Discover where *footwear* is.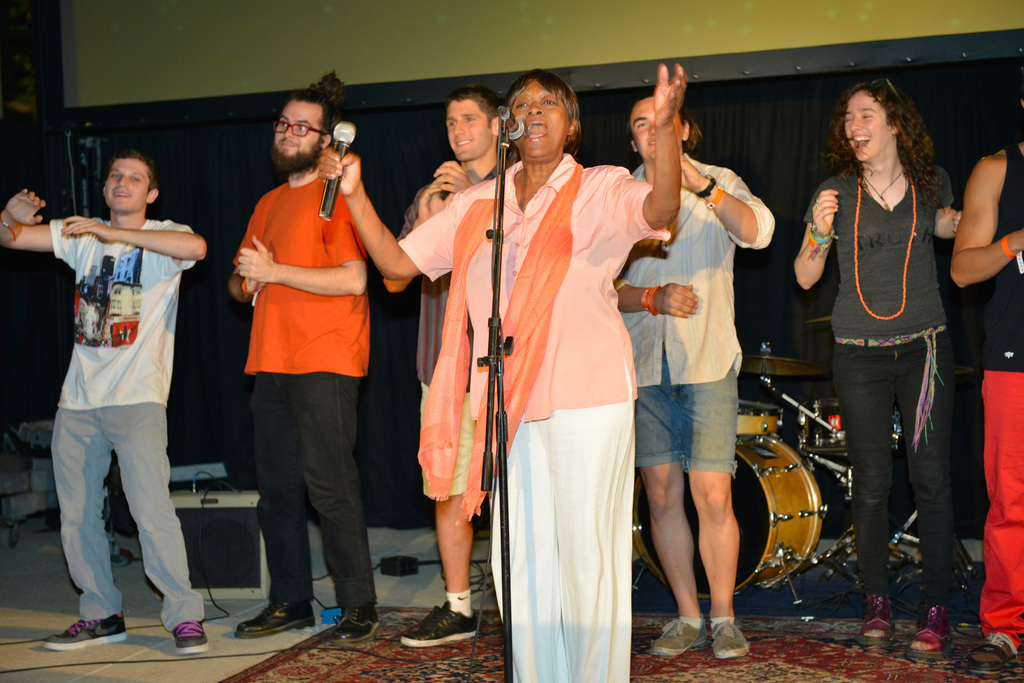
Discovered at 654/616/709/655.
